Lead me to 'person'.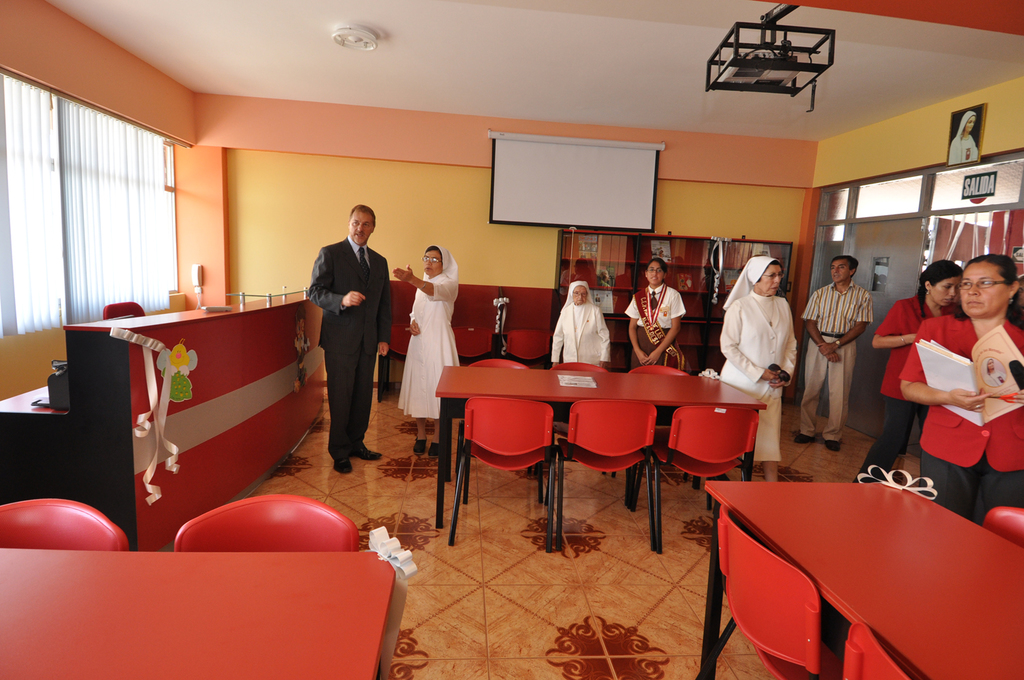
Lead to {"left": 945, "top": 107, "right": 982, "bottom": 166}.
